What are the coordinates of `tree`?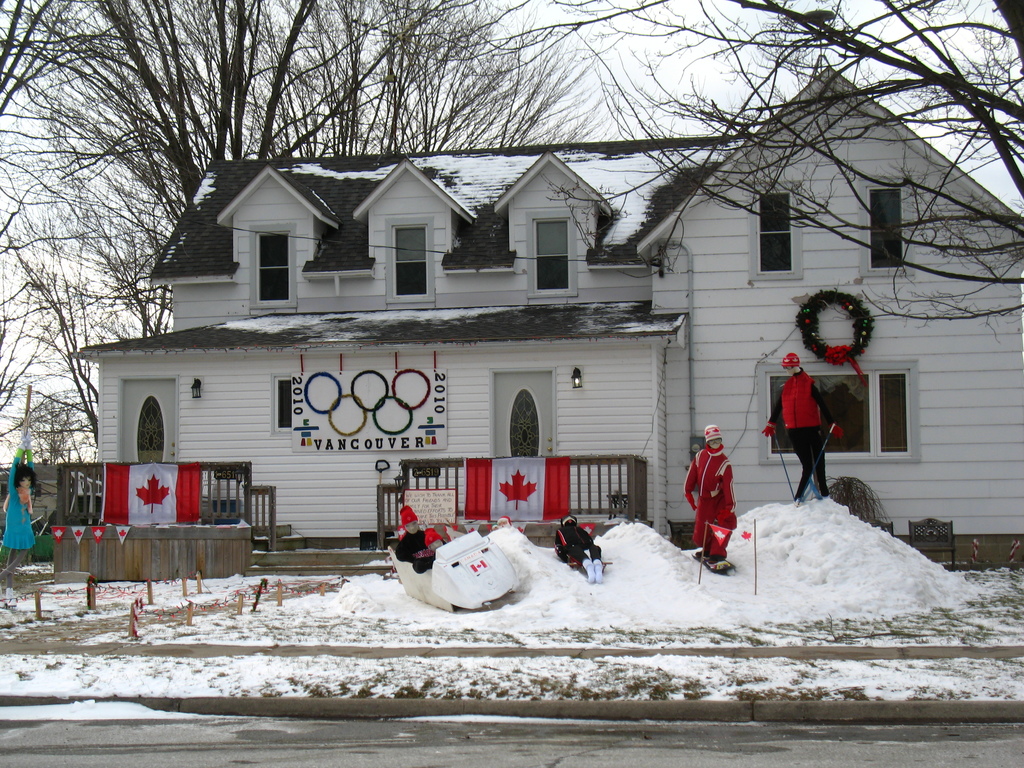
detection(0, 0, 611, 239).
